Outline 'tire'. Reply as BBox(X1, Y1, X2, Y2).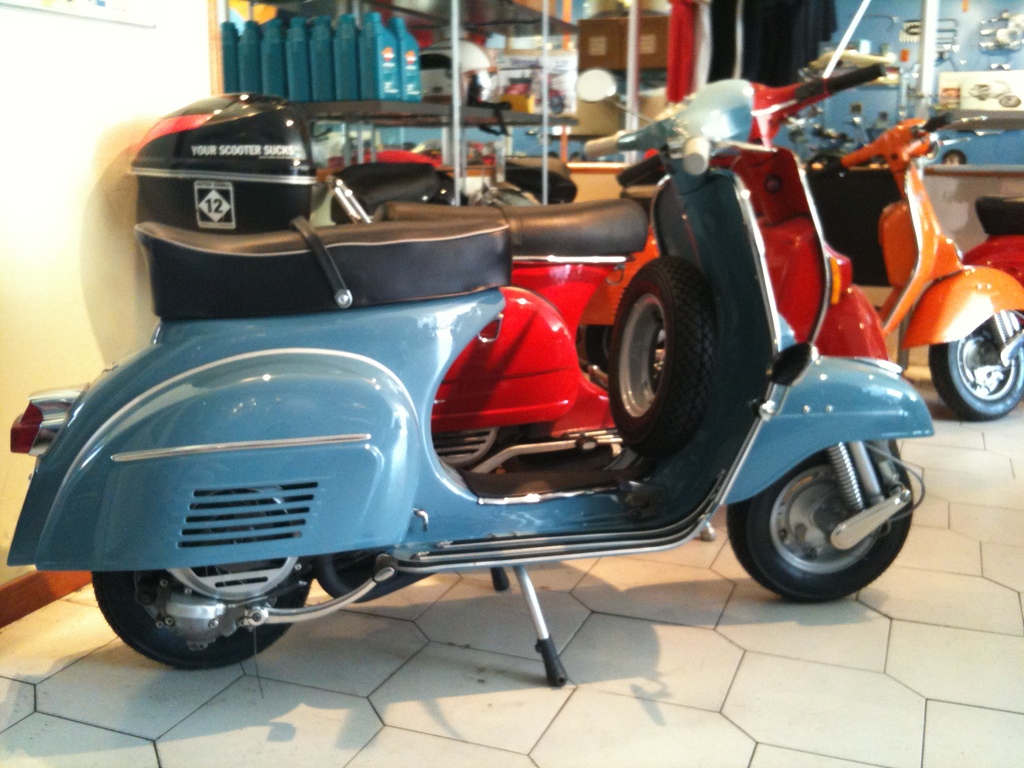
BBox(602, 252, 716, 457).
